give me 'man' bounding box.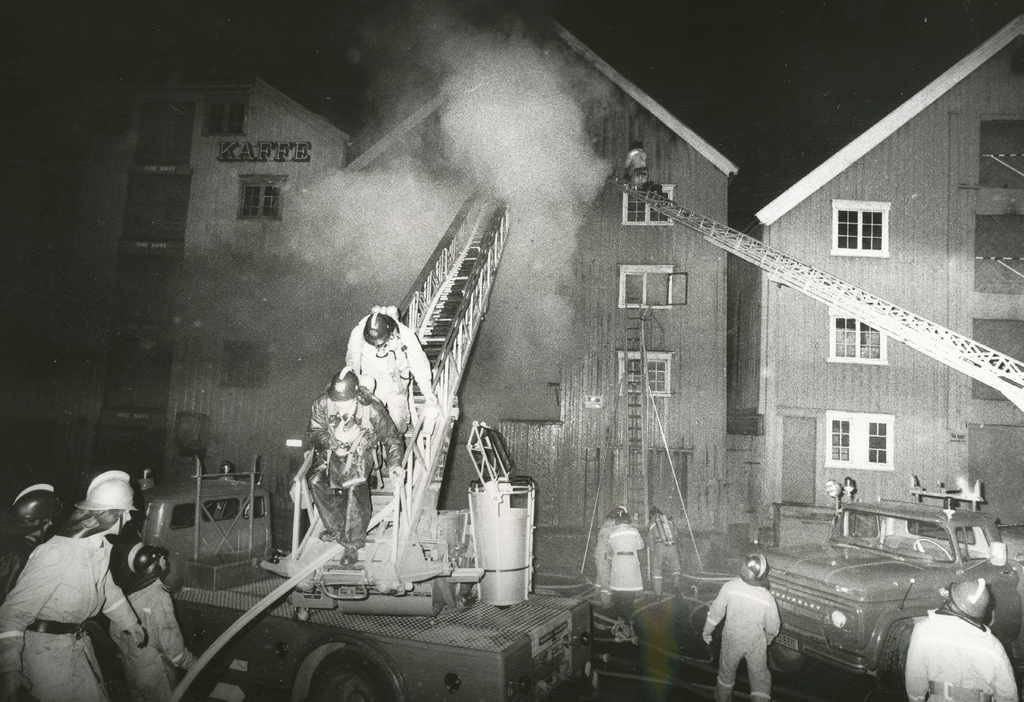
bbox=(307, 369, 407, 566).
